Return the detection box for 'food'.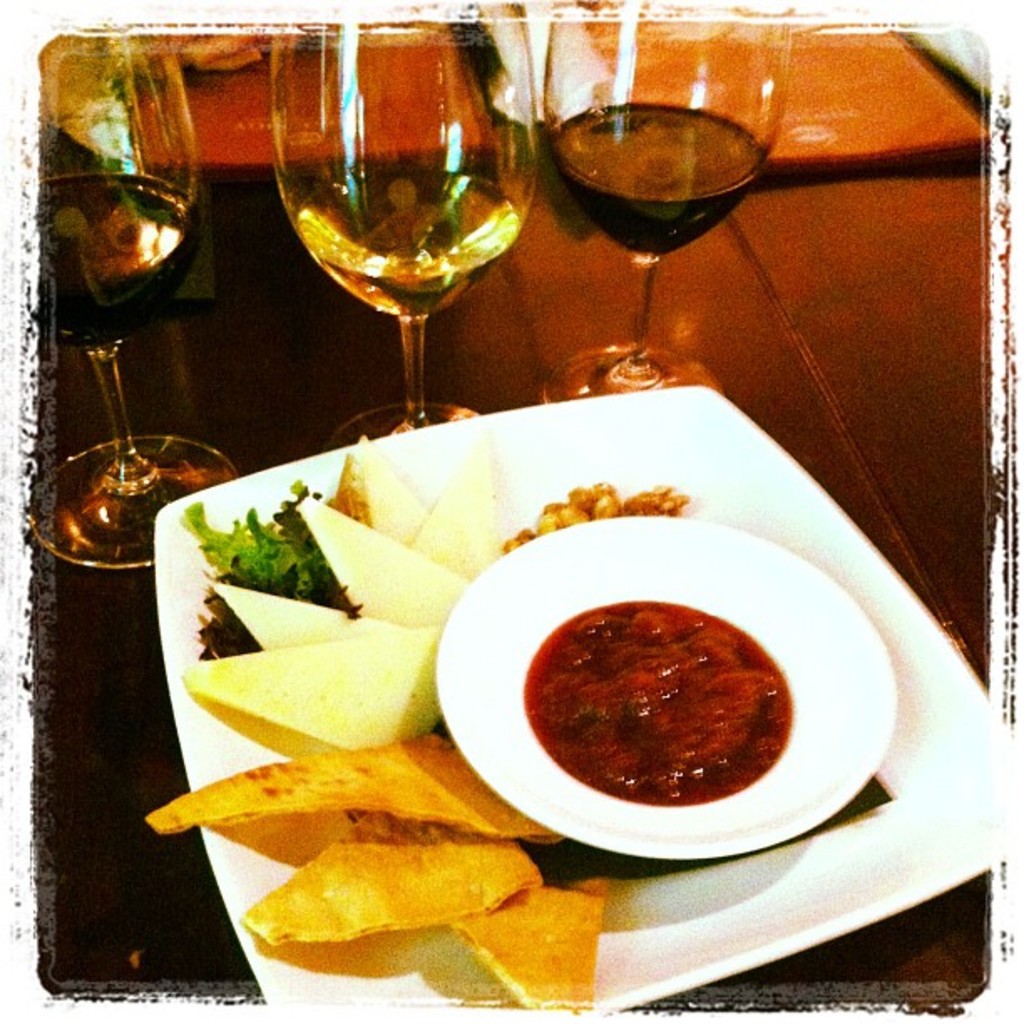
(x1=294, y1=468, x2=788, y2=803).
